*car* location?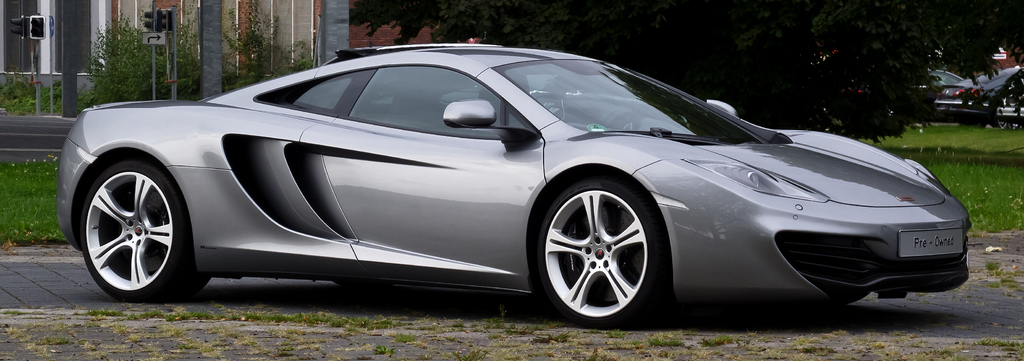
BBox(59, 45, 911, 334)
